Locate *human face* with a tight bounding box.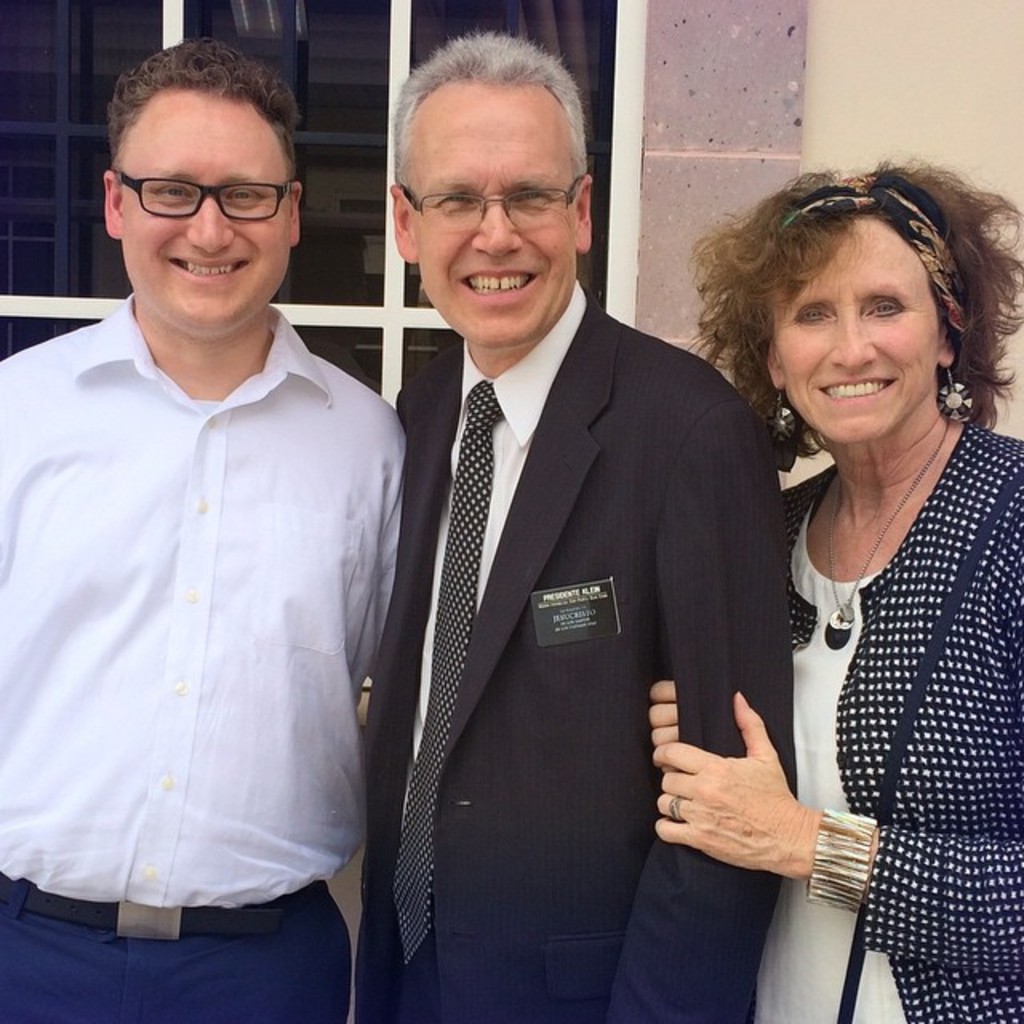
detection(402, 86, 578, 344).
